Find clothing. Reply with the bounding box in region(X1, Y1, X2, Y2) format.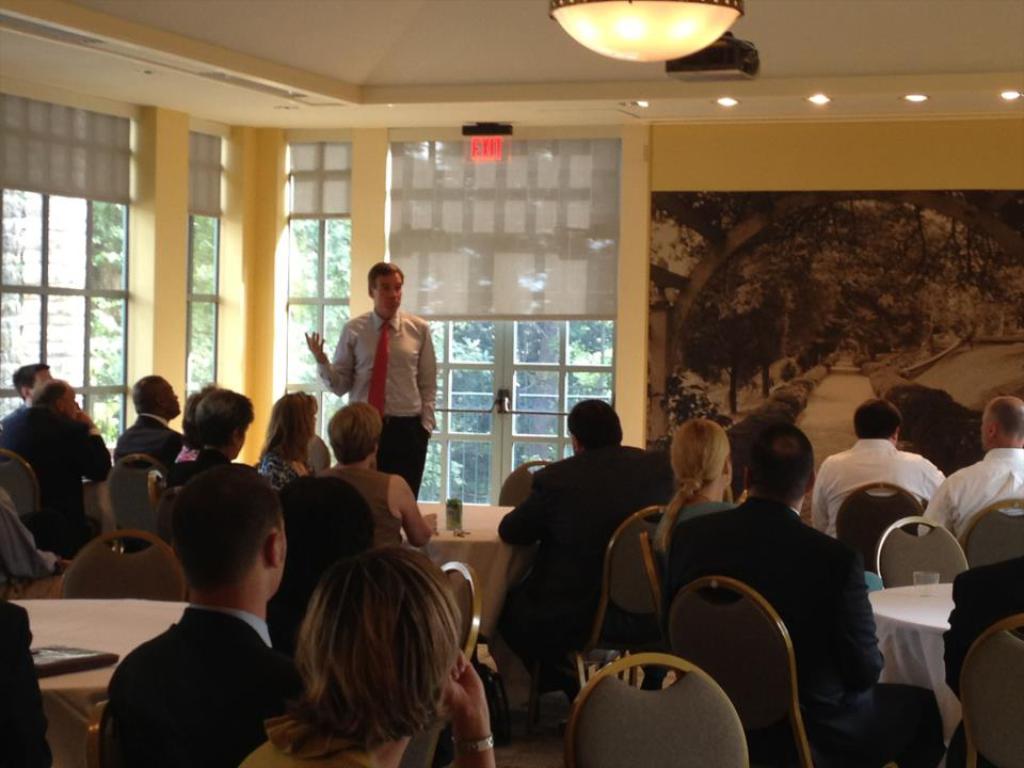
region(251, 443, 300, 491).
